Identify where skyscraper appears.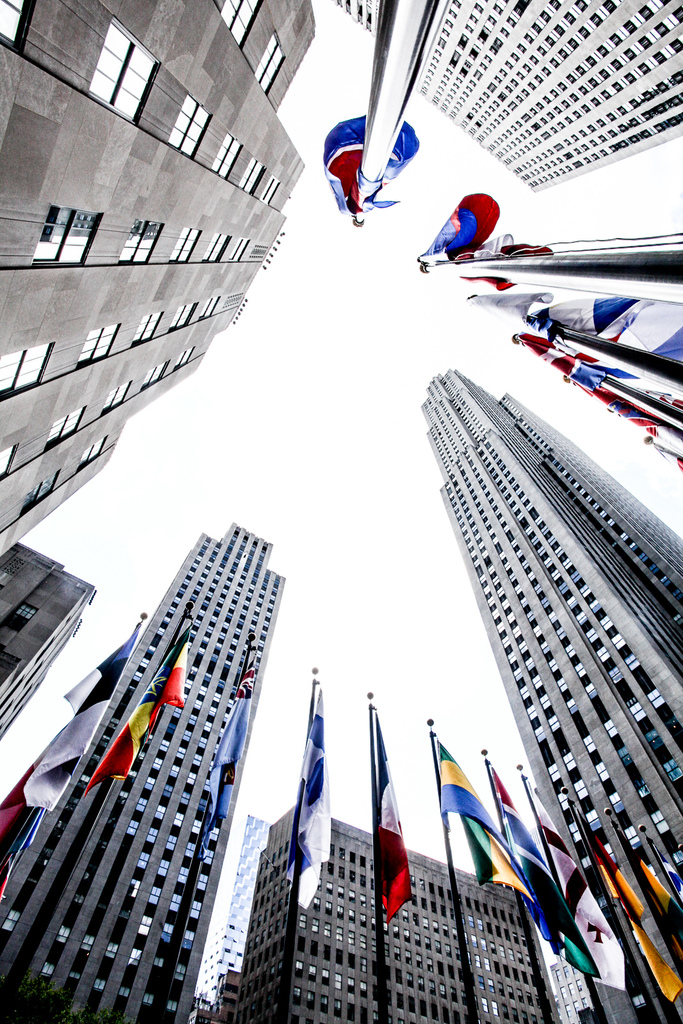
Appears at (x1=1, y1=519, x2=285, y2=1019).
